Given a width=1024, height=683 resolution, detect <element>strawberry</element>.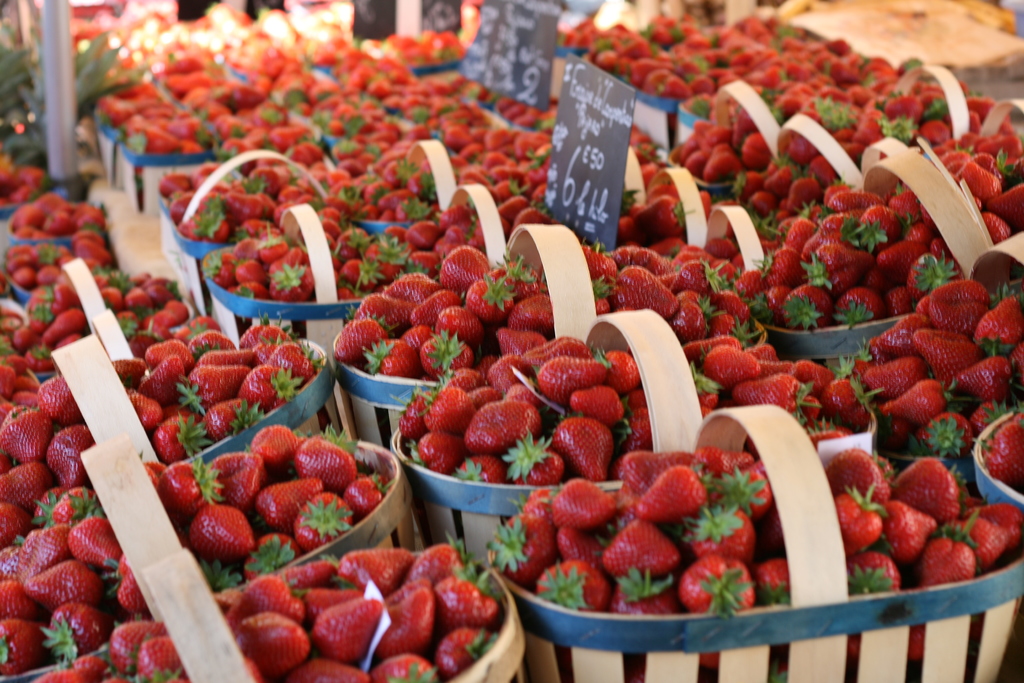
box=[457, 387, 547, 472].
